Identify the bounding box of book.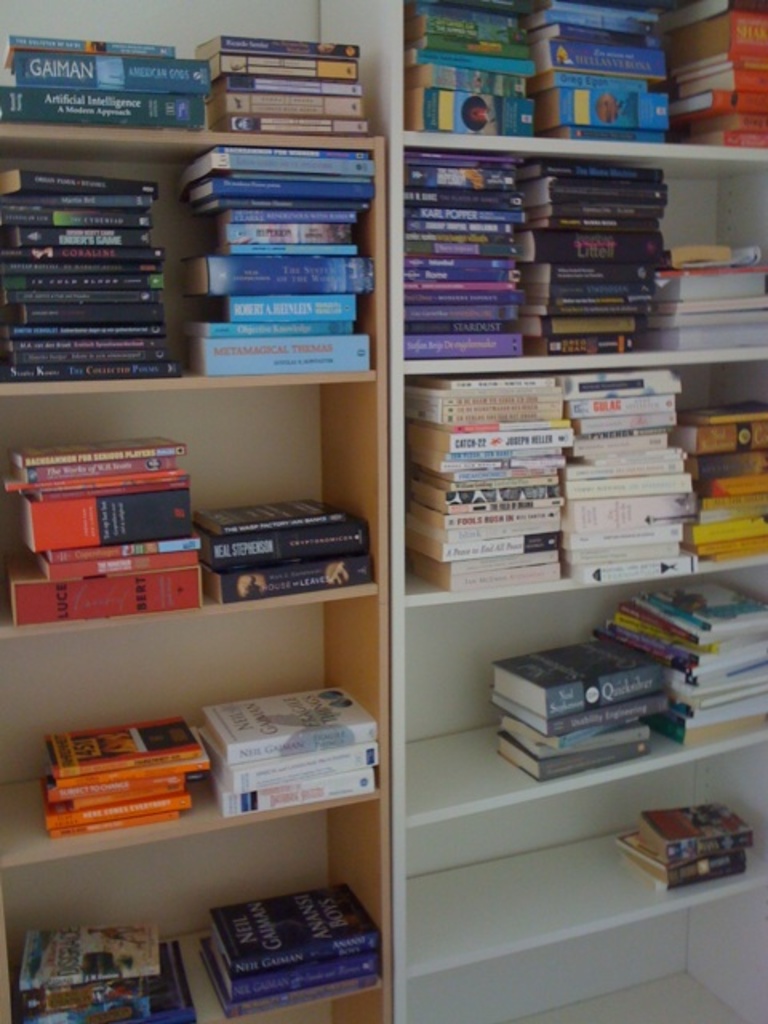
<box>202,99,374,123</box>.
